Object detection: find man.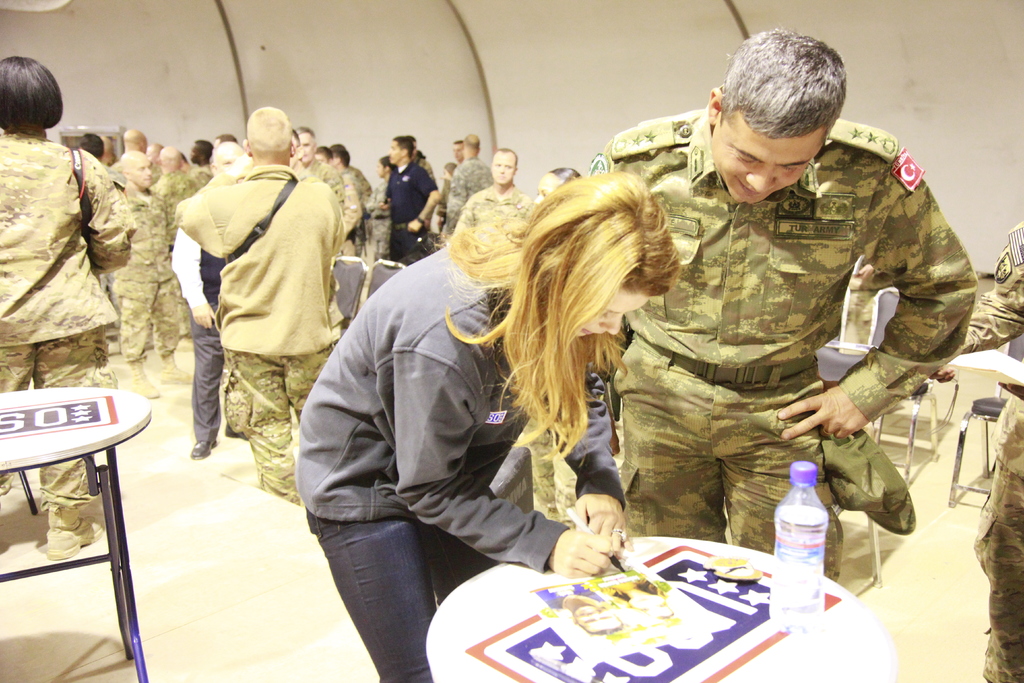
bbox(381, 131, 439, 268).
